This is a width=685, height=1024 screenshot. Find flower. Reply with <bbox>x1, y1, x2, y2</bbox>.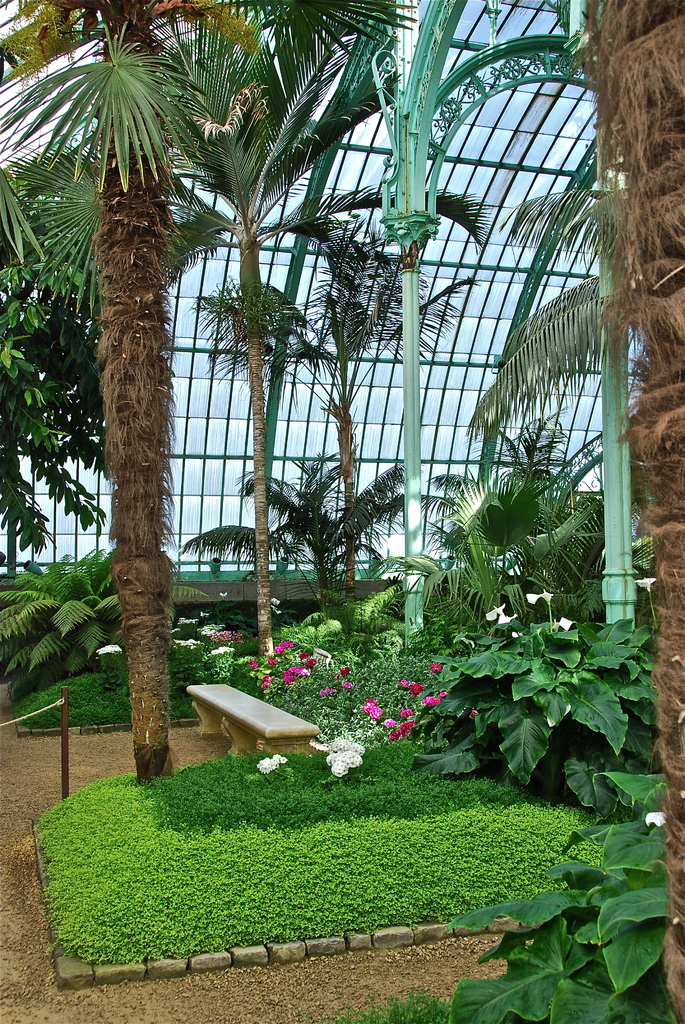
<bbox>397, 676, 412, 689</bbox>.
